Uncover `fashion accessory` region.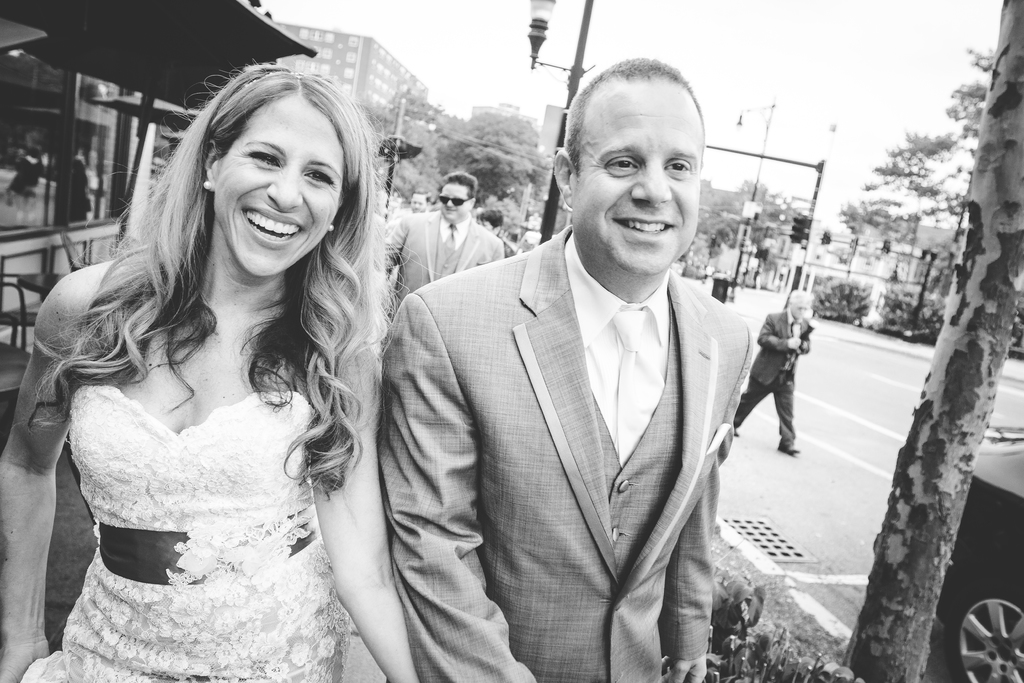
Uncovered: [left=200, top=177, right=215, bottom=193].
